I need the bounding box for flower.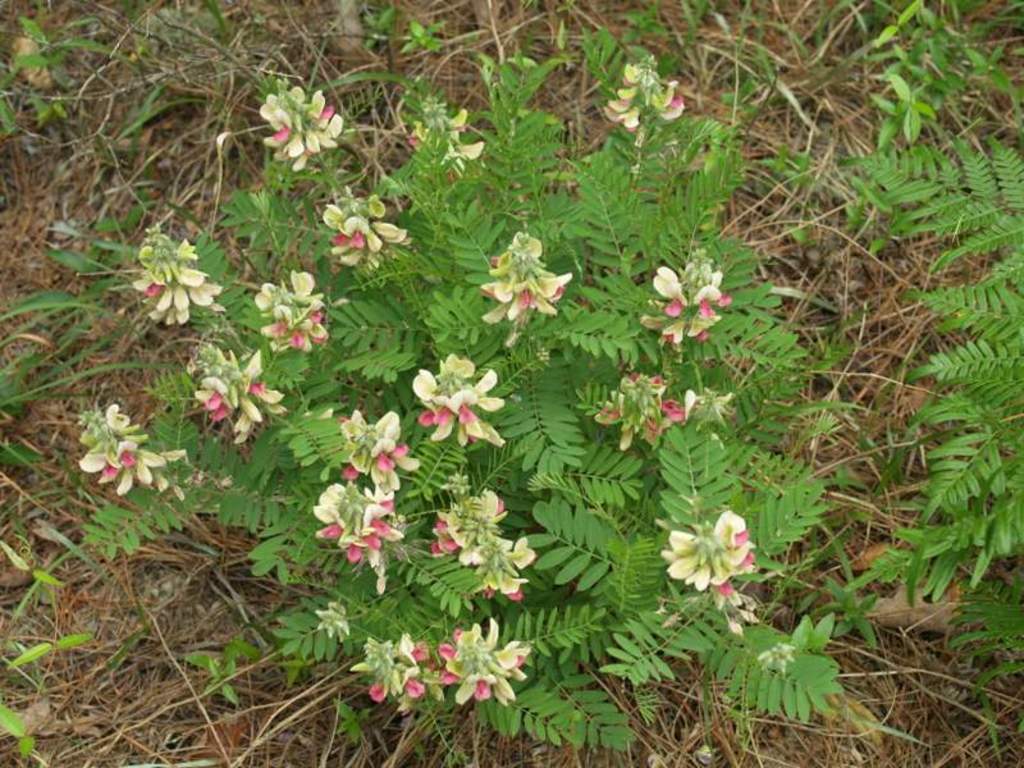
Here it is: [600,59,689,143].
